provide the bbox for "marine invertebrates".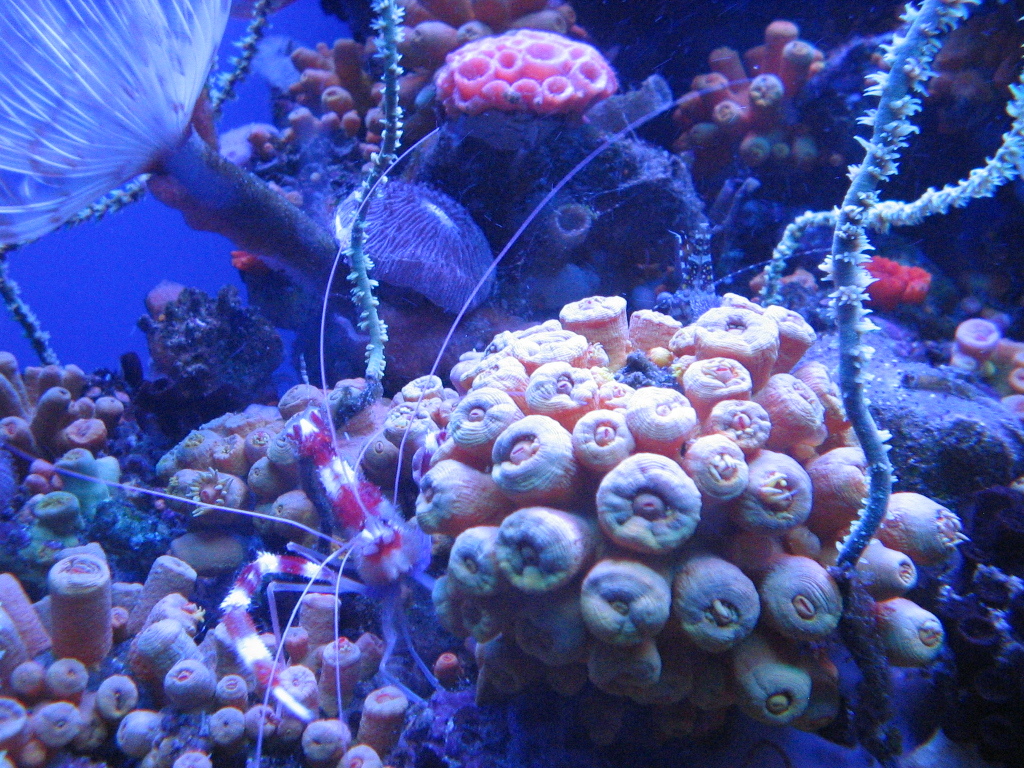
pyautogui.locateOnScreen(770, 292, 827, 367).
